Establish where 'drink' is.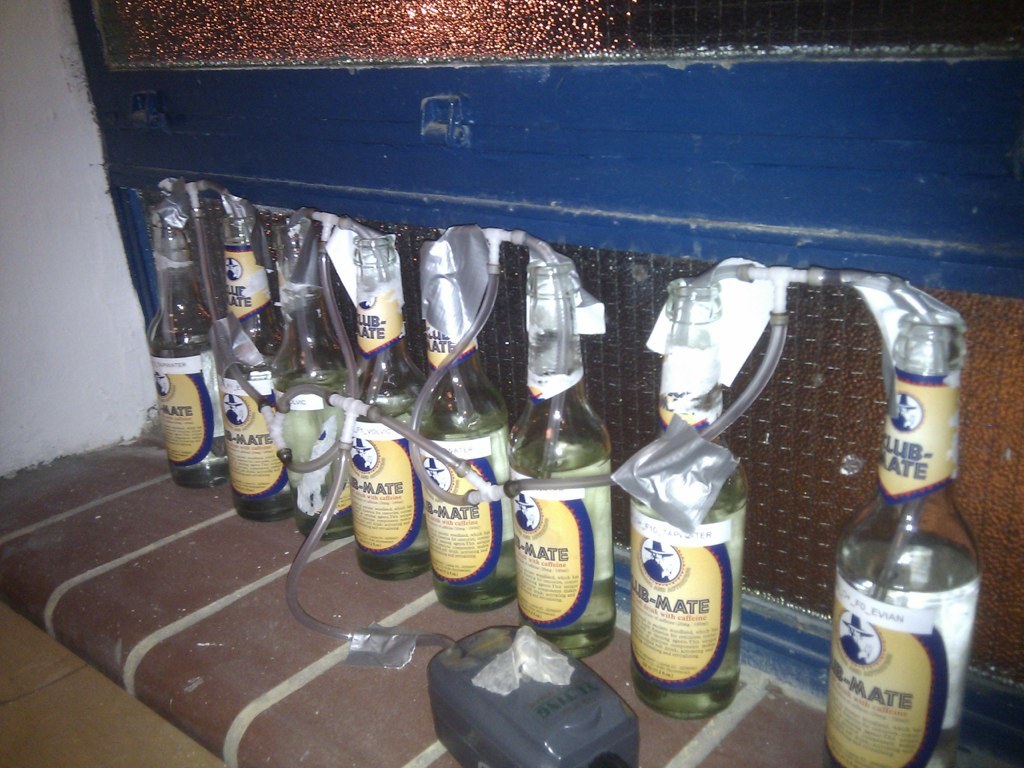
Established at (271,368,350,527).
